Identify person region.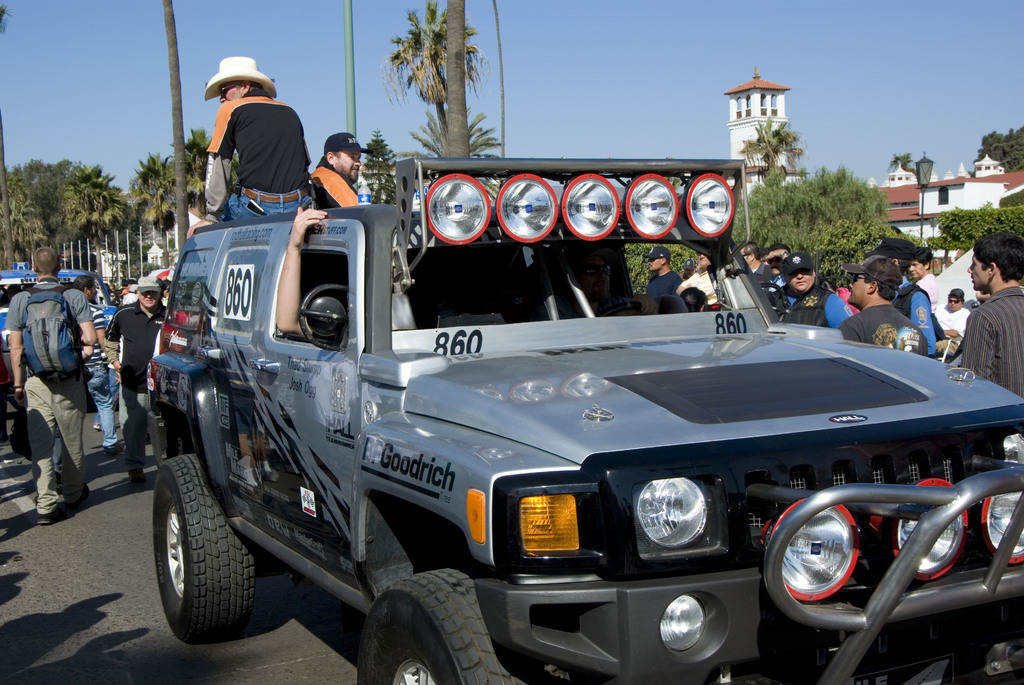
Region: <box>863,239,939,365</box>.
